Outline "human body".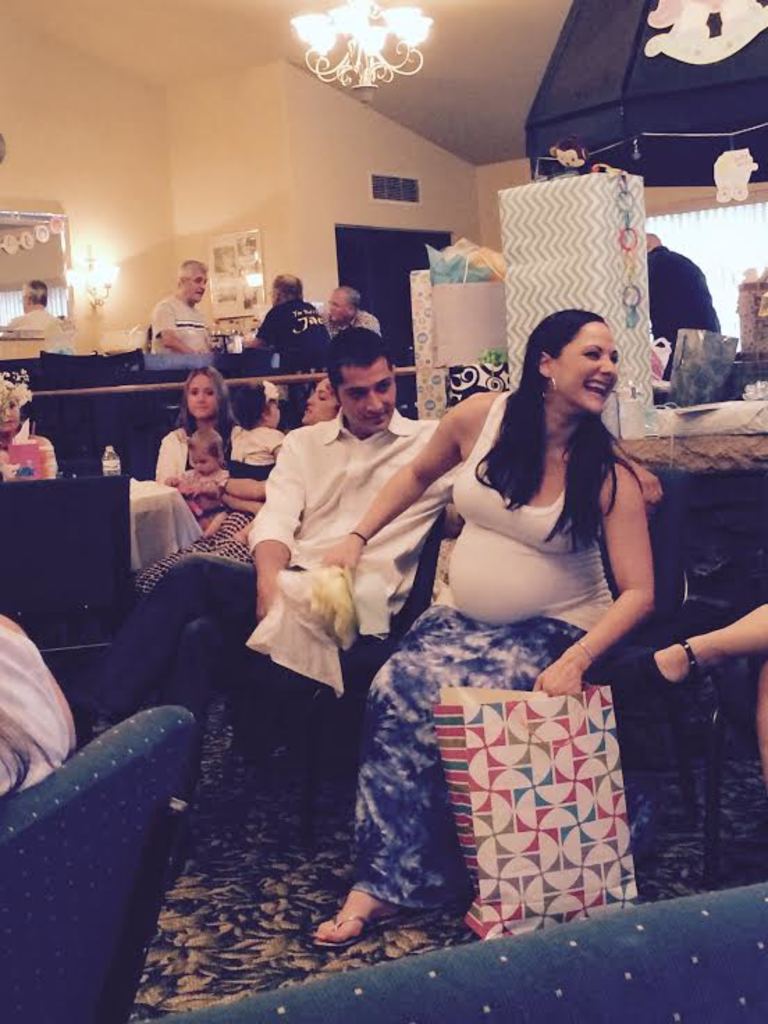
Outline: region(651, 231, 712, 378).
